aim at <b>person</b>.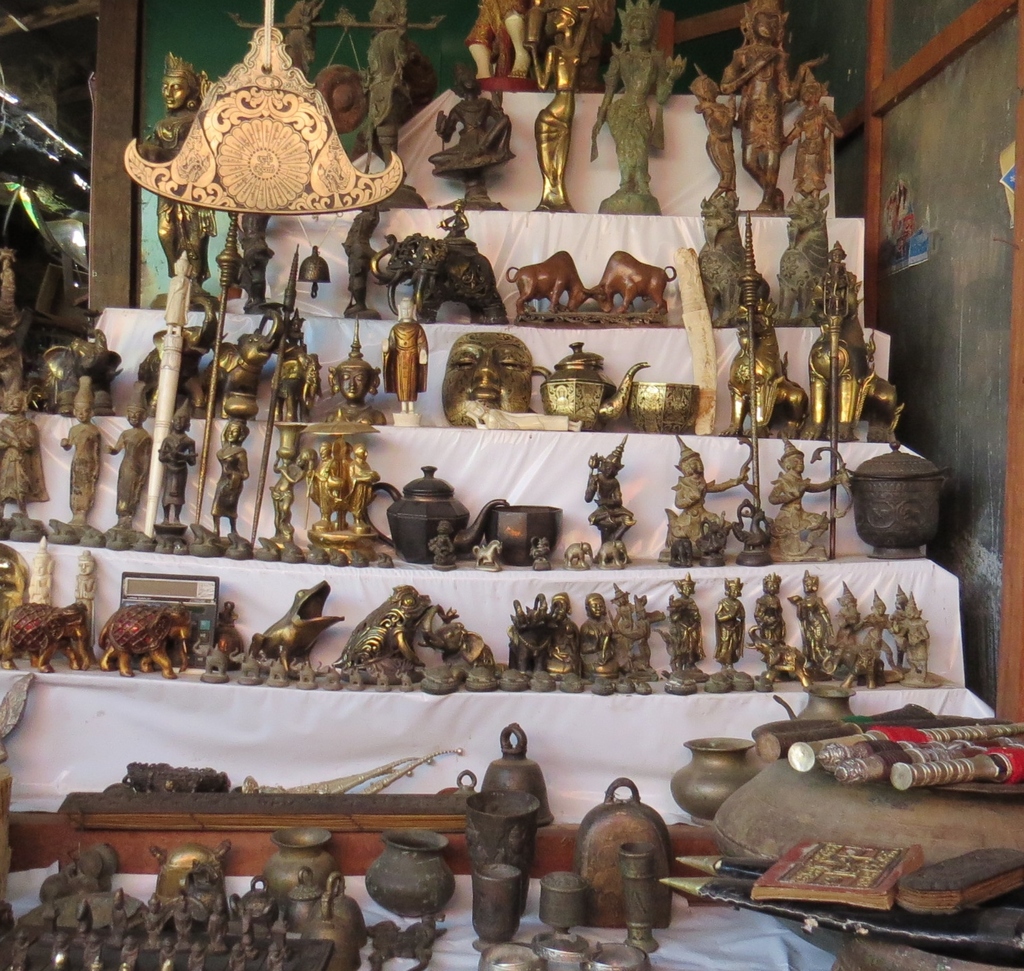
Aimed at left=522, top=0, right=590, bottom=213.
